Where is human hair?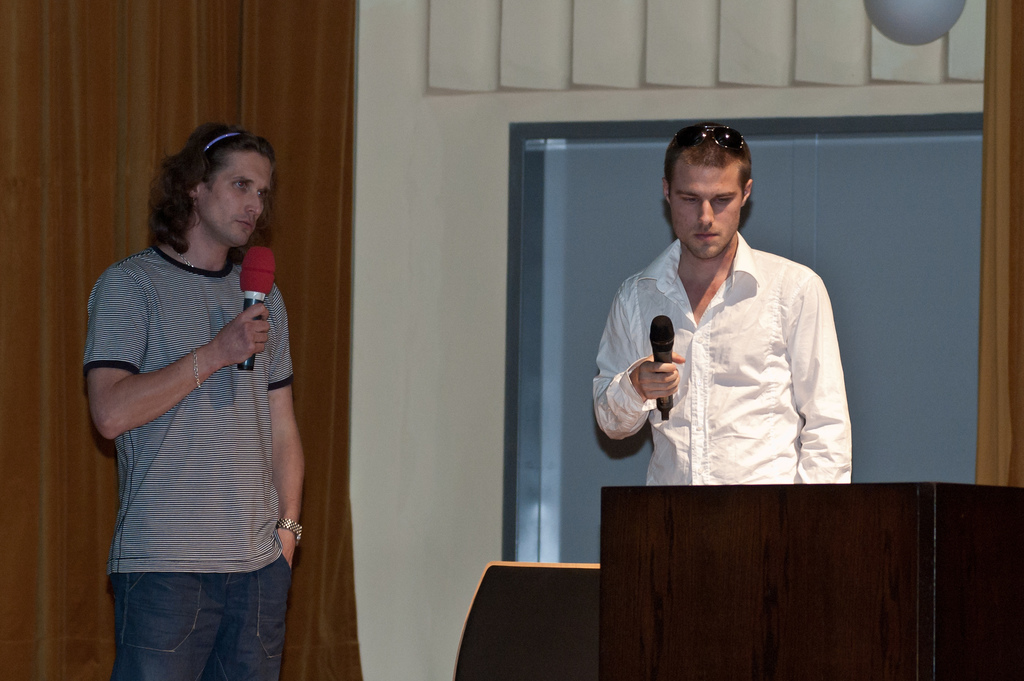
666/119/755/205.
